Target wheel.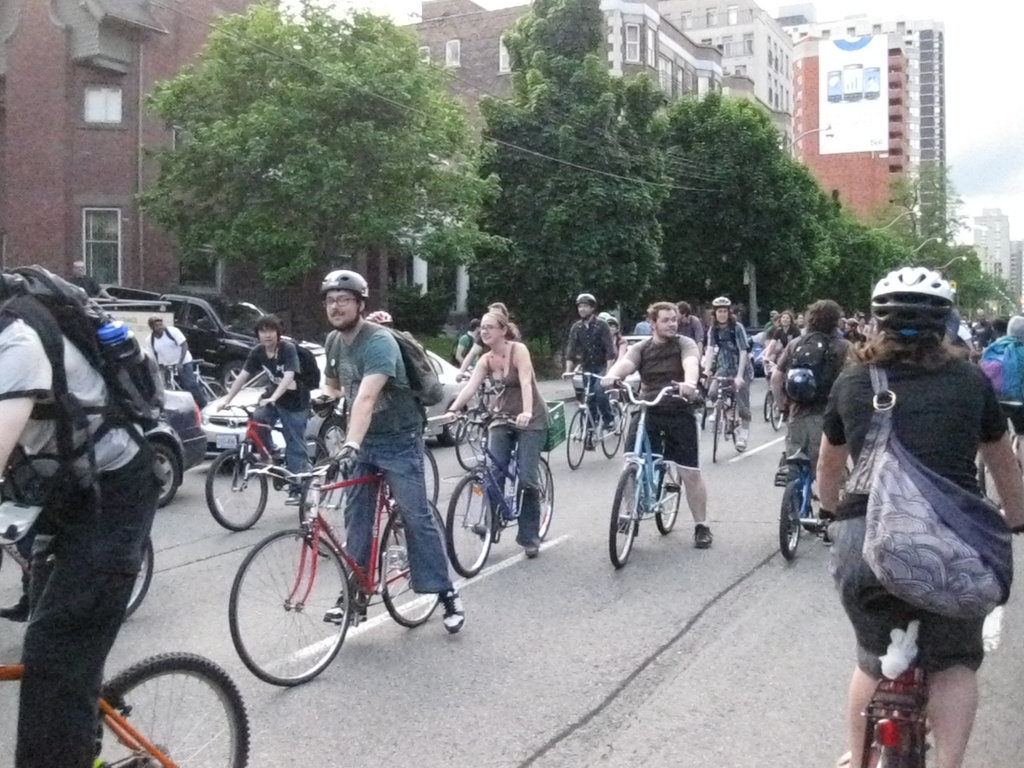
Target region: (left=770, top=399, right=783, bottom=429).
